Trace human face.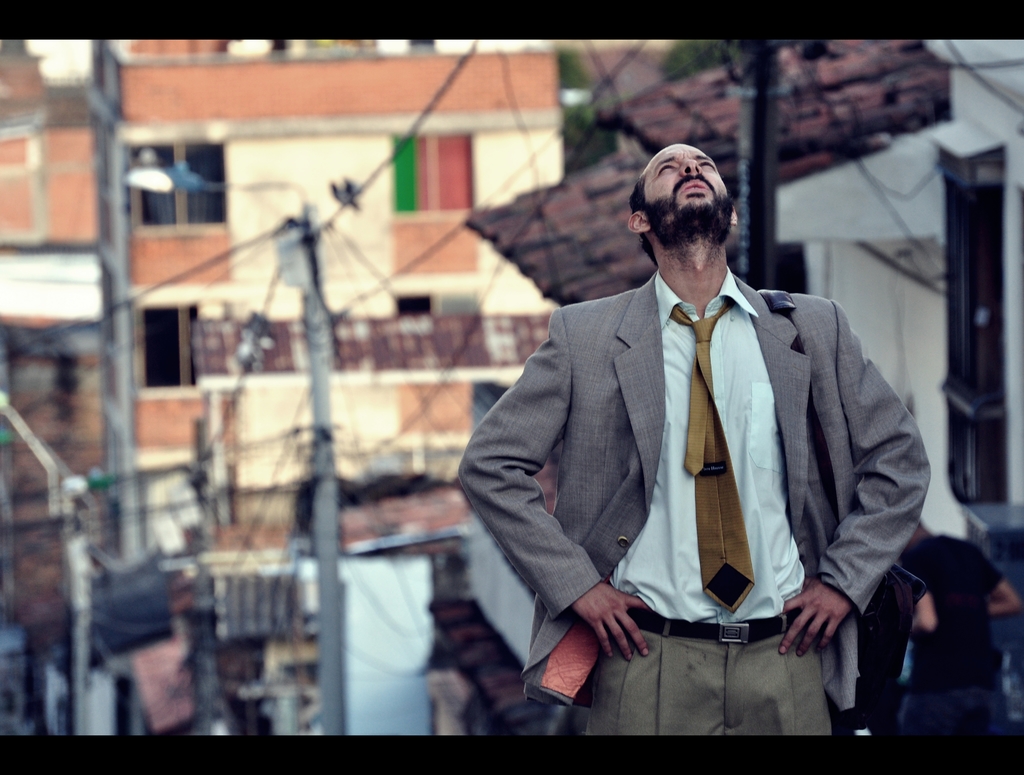
Traced to <bbox>643, 143, 727, 220</bbox>.
